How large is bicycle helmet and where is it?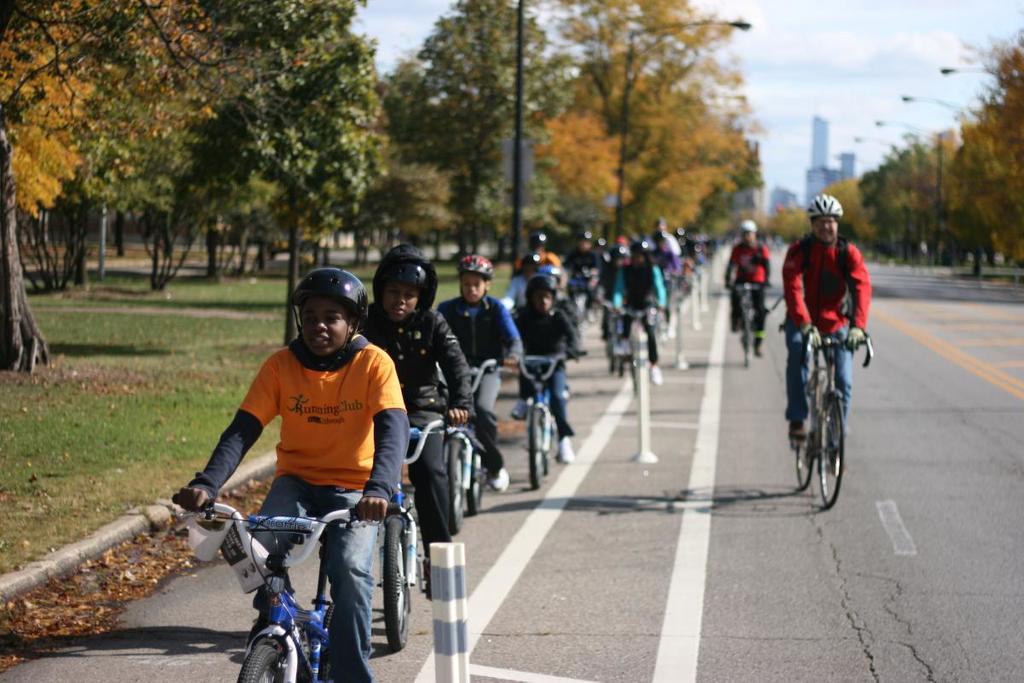
Bounding box: bbox=(804, 192, 842, 219).
